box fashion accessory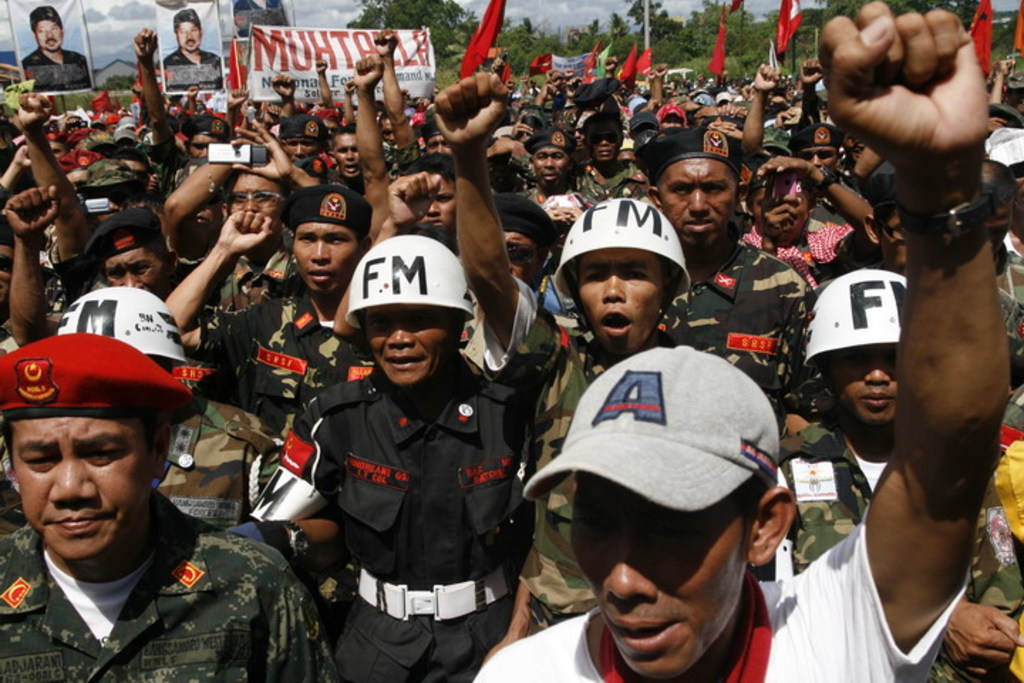
(left=511, top=245, right=543, bottom=263)
